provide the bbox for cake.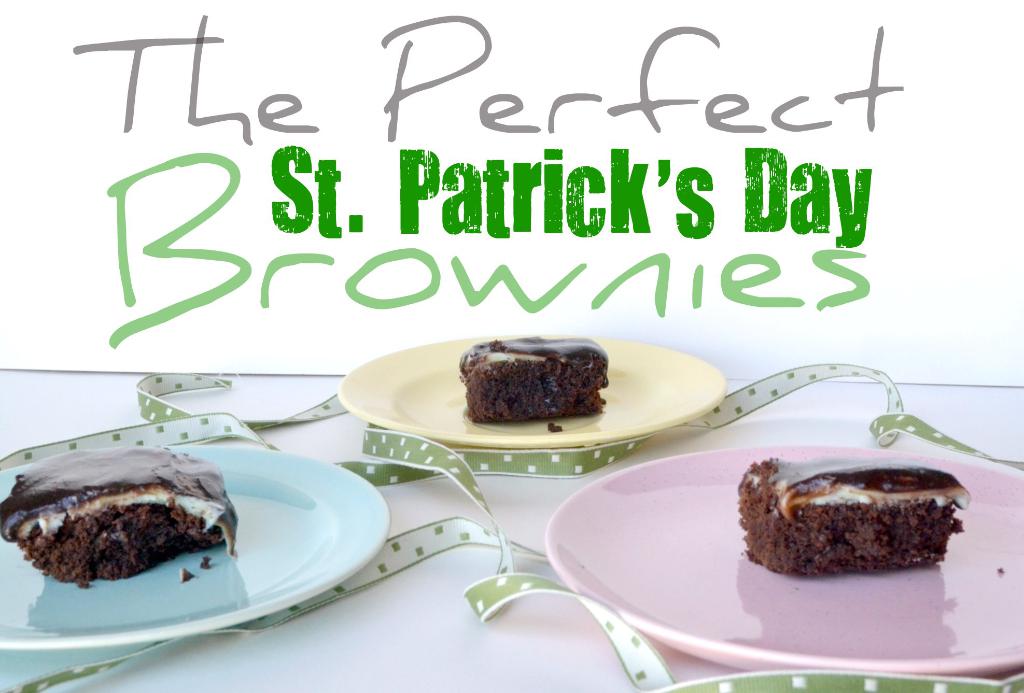
box=[735, 455, 972, 577].
